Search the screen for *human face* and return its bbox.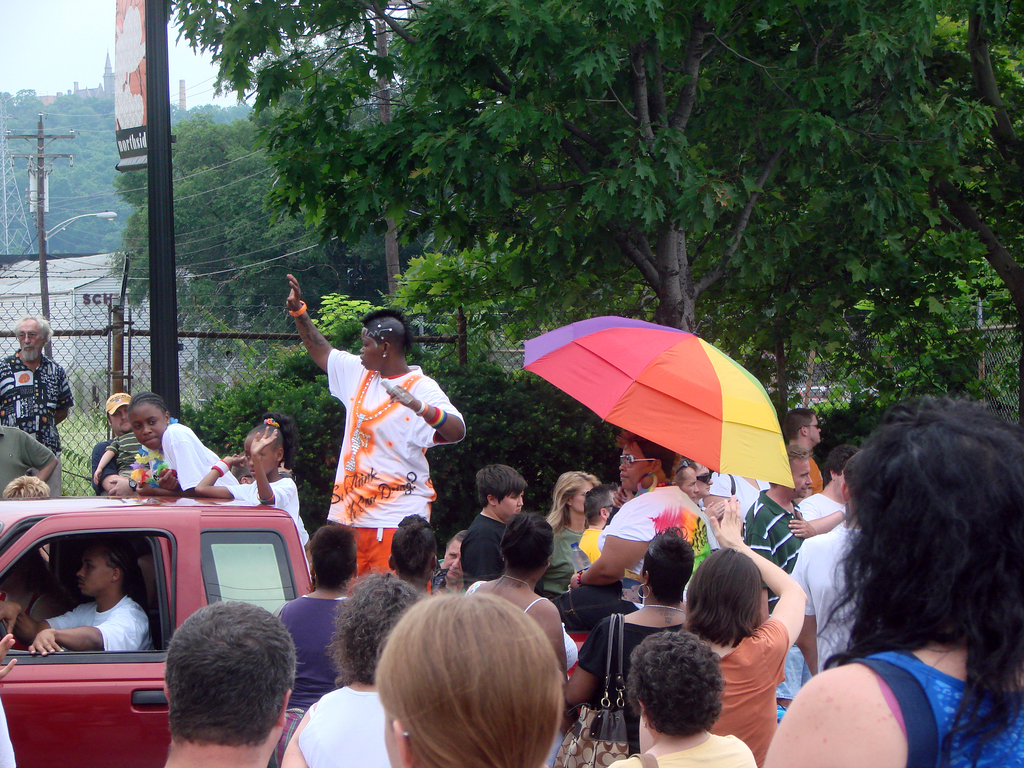
Found: [left=77, top=552, right=108, bottom=595].
